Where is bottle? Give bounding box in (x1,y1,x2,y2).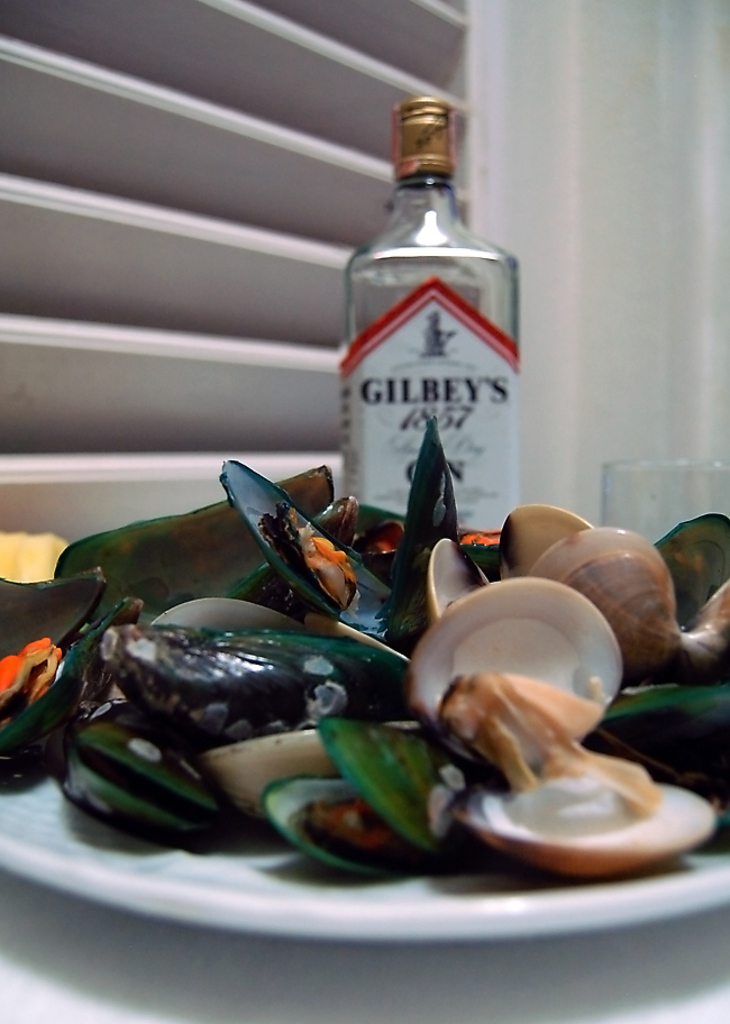
(340,97,526,551).
